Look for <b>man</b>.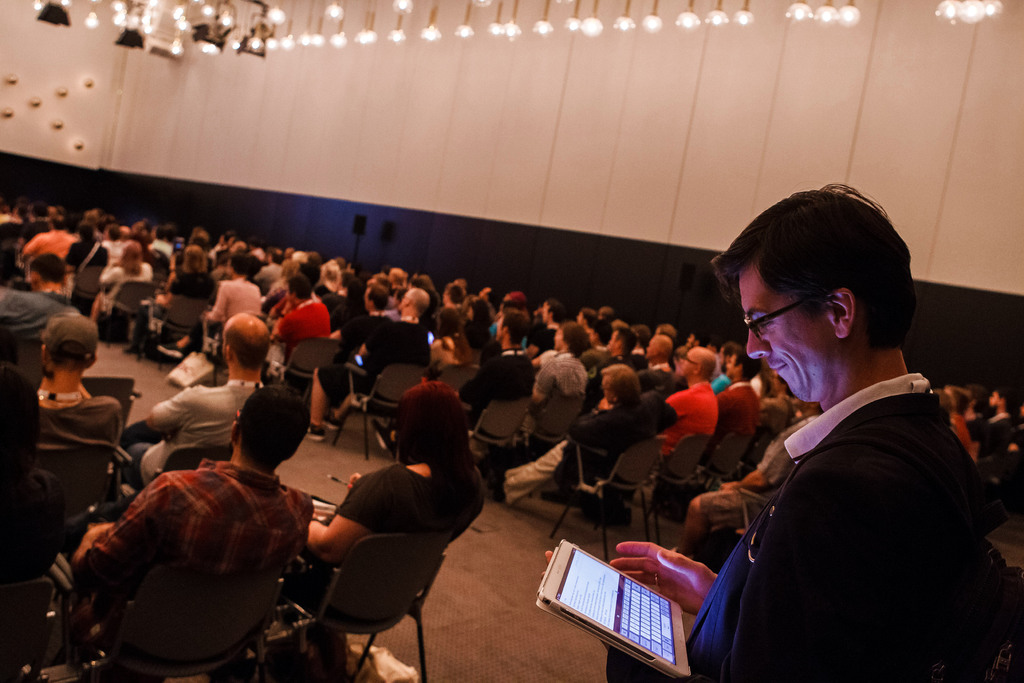
Found: [524, 172, 1021, 682].
